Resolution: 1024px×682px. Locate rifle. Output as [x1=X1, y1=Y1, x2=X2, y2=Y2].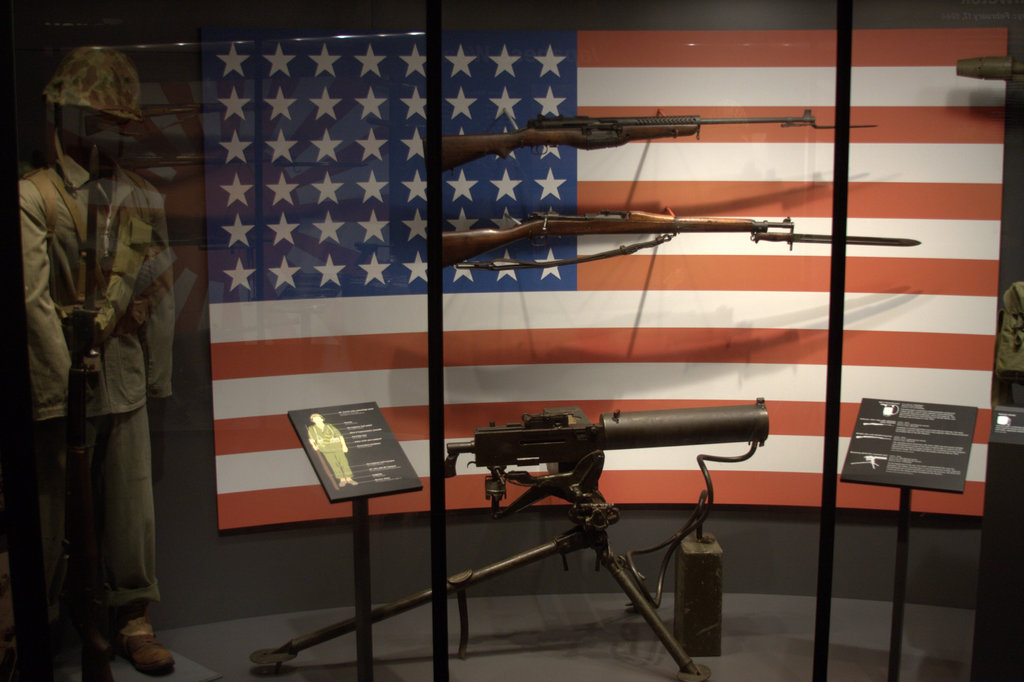
[x1=851, y1=455, x2=887, y2=468].
